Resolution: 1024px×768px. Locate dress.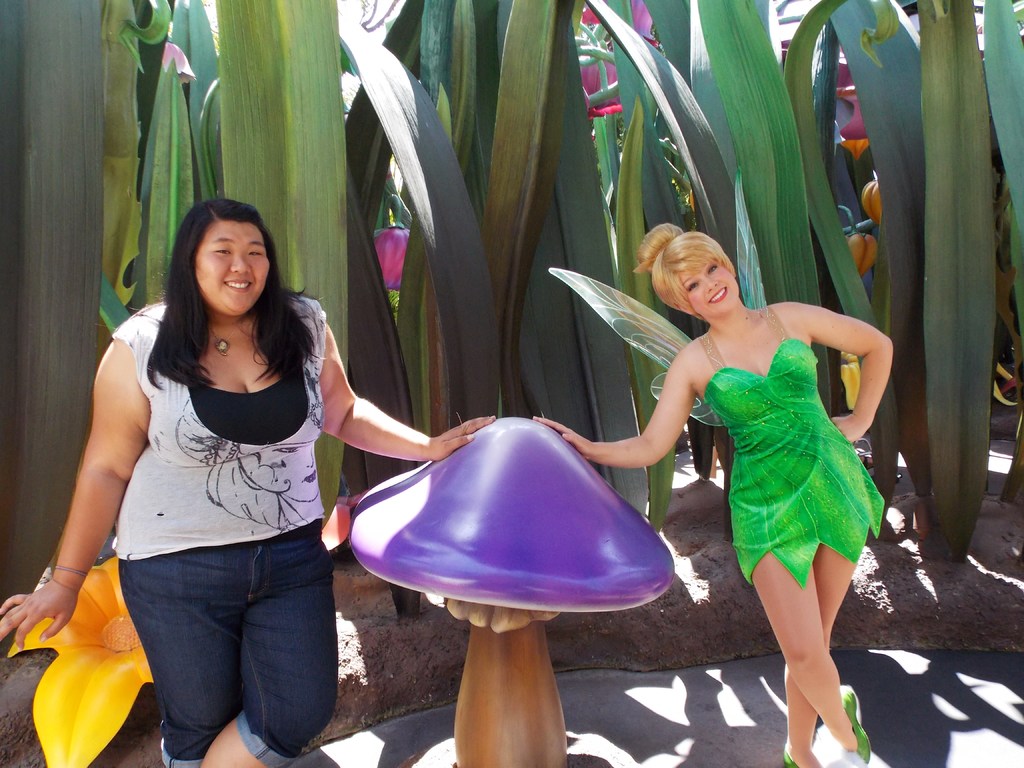
bbox=[699, 338, 886, 588].
